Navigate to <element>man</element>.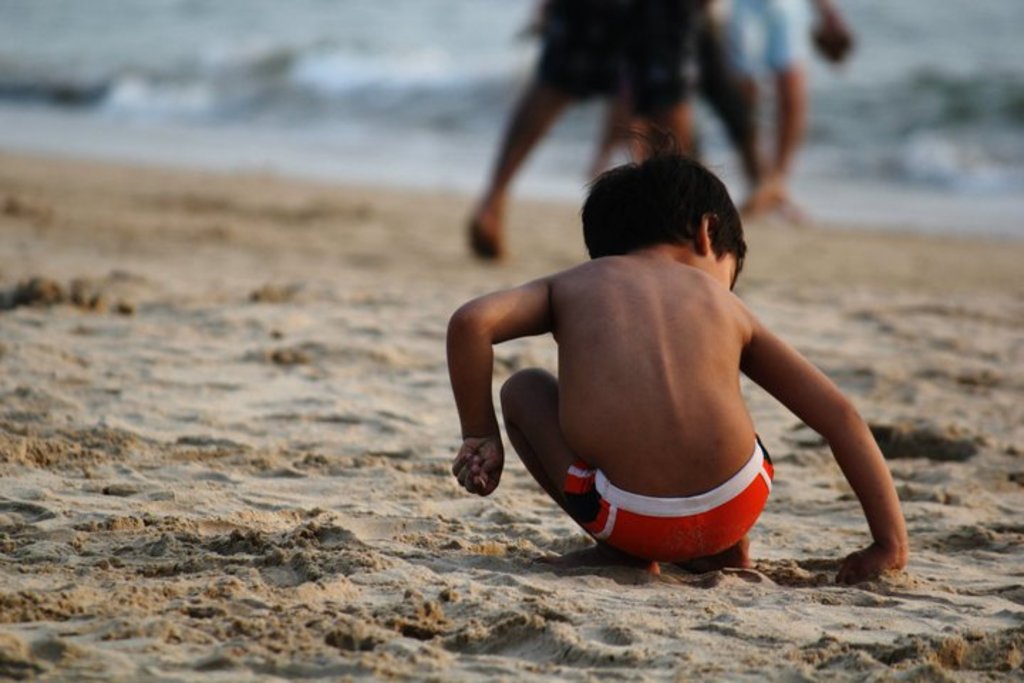
Navigation target: crop(464, 0, 734, 260).
